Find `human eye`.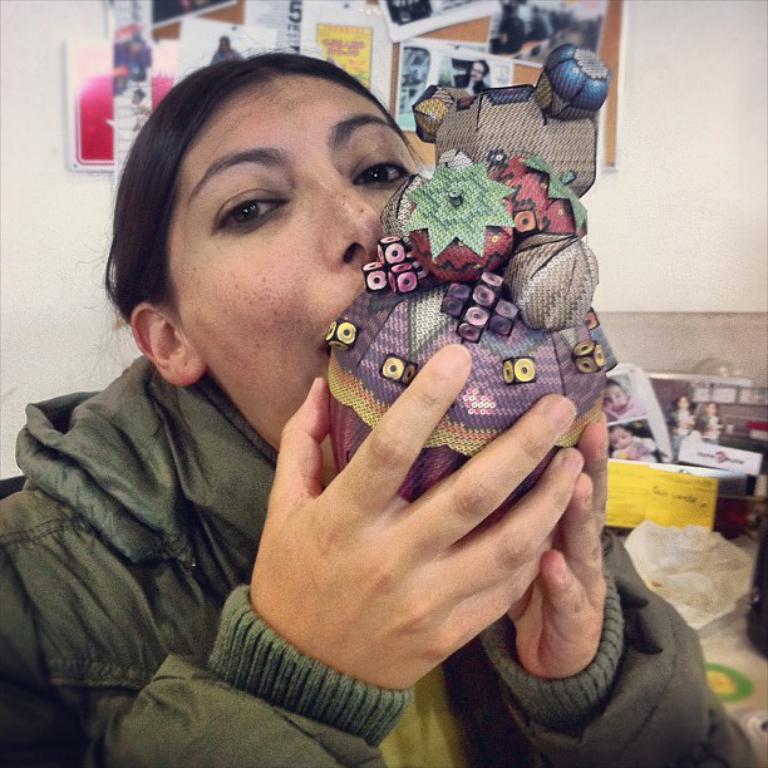
detection(358, 159, 412, 187).
